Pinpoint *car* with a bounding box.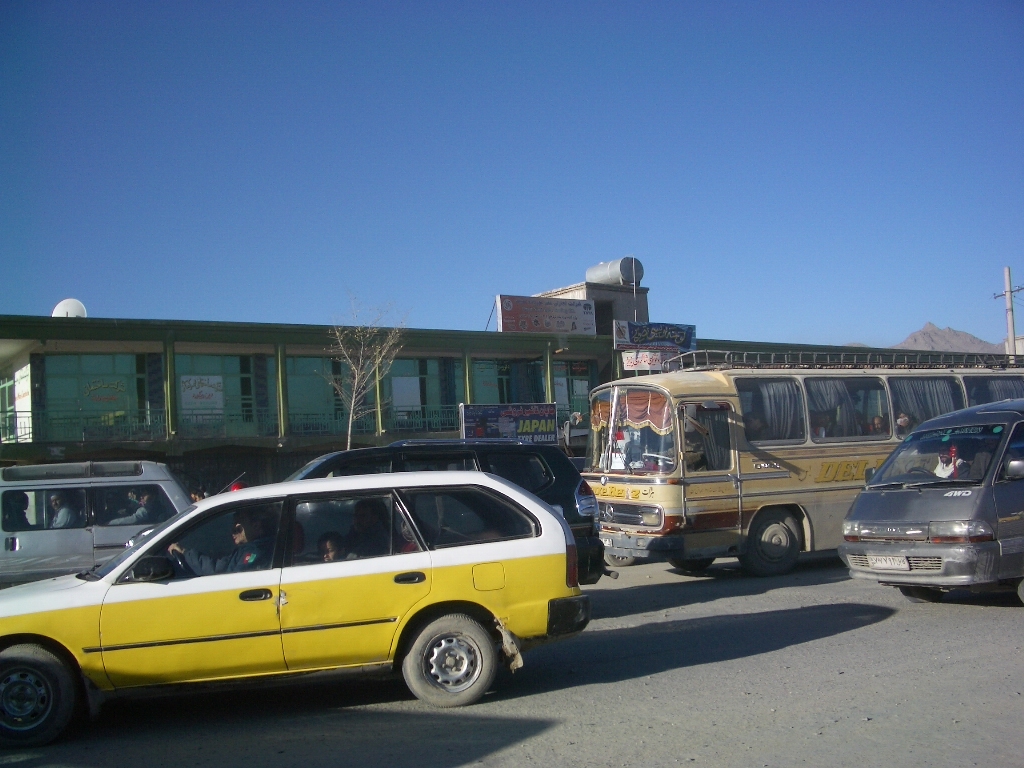
Rect(0, 470, 589, 711).
